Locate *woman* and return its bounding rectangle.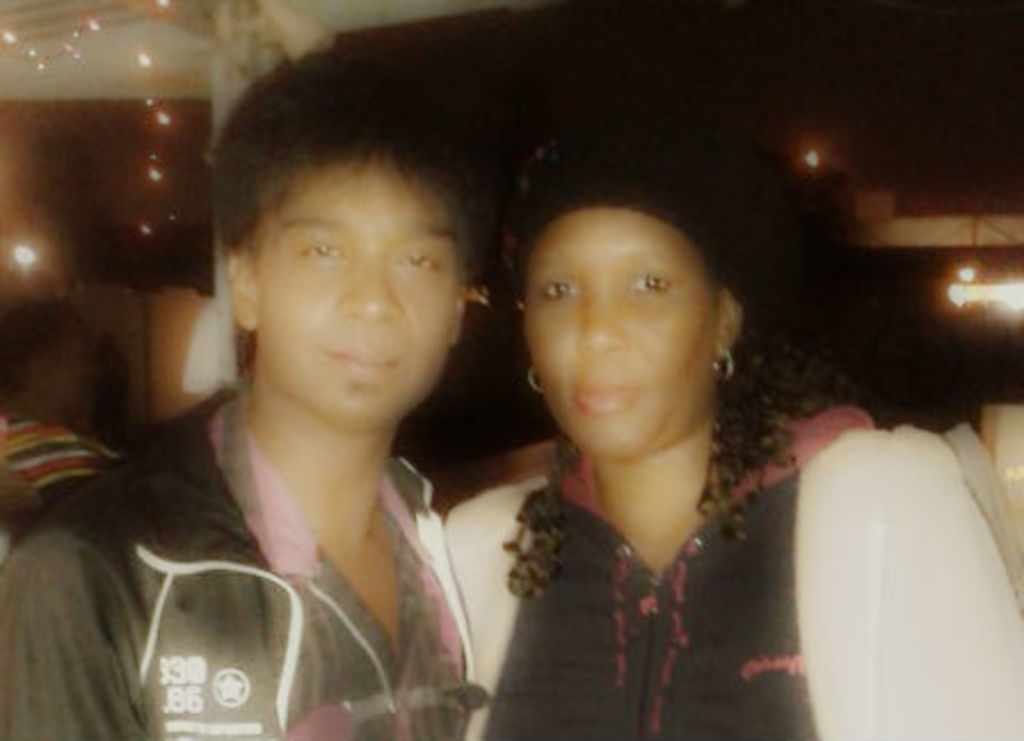
<box>393,53,864,695</box>.
